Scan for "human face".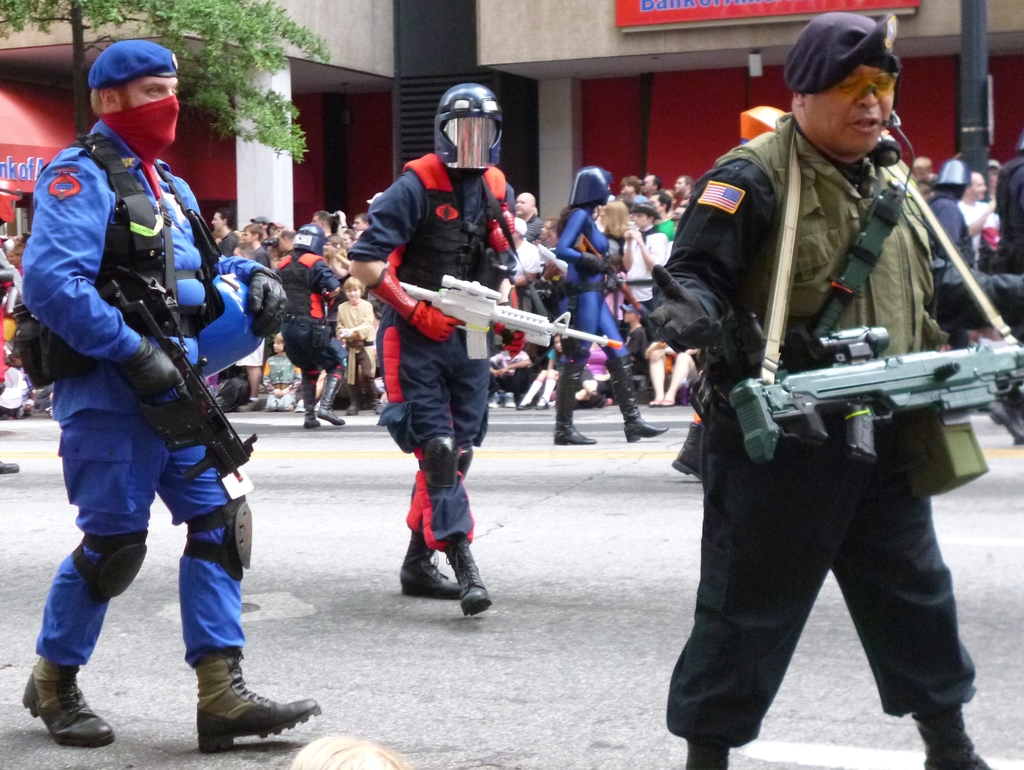
Scan result: <region>515, 195, 532, 213</region>.
